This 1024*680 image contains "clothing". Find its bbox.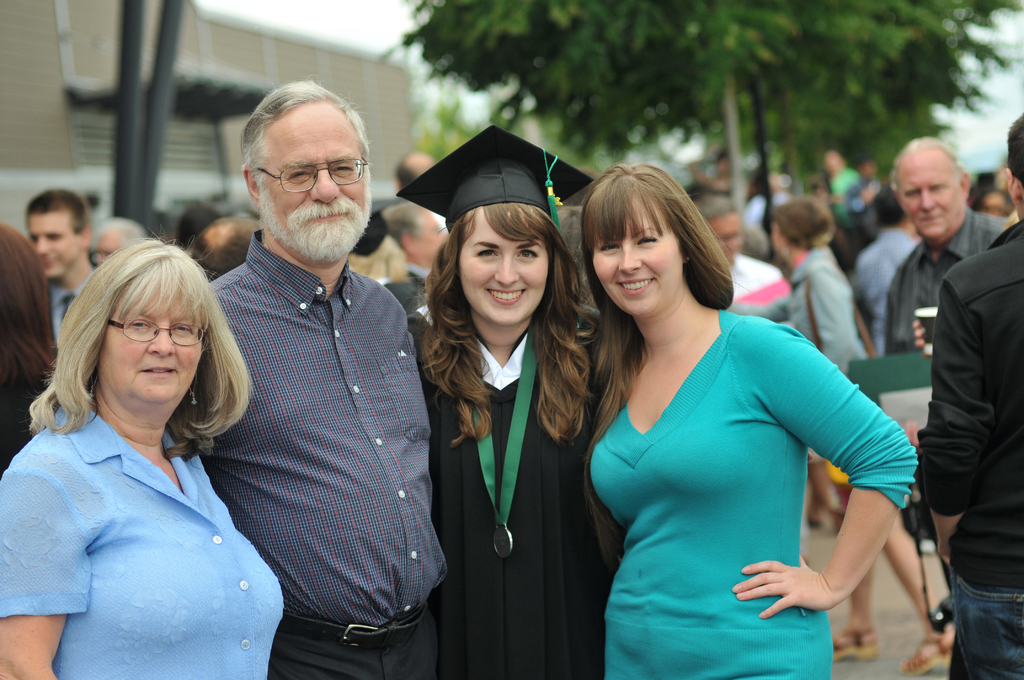
pyautogui.locateOnScreen(589, 304, 917, 679).
